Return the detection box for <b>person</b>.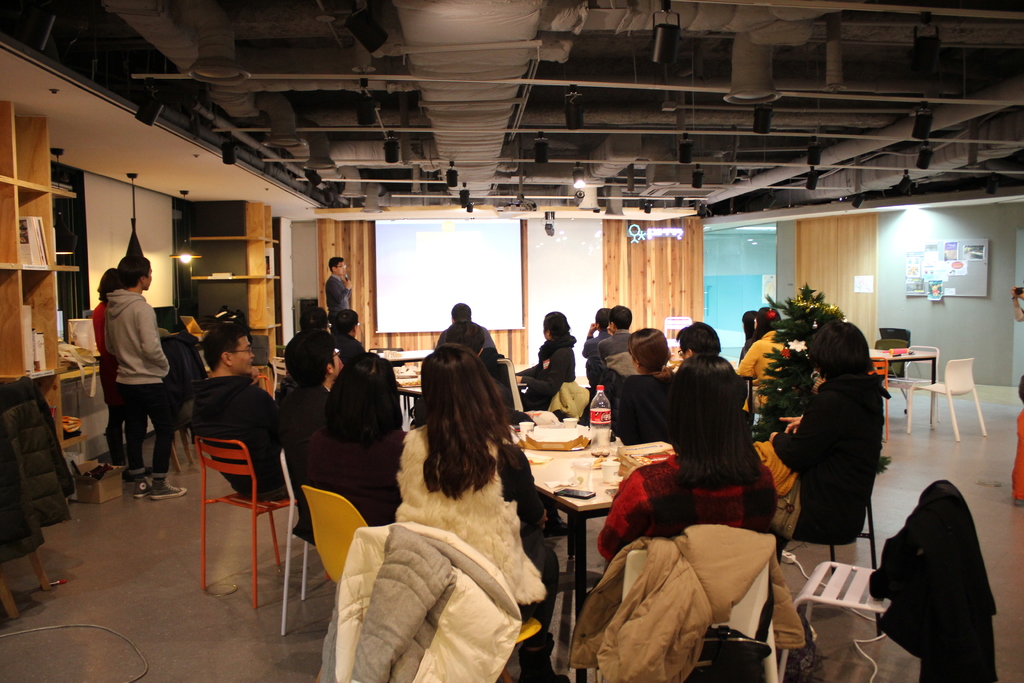
crop(333, 302, 392, 394).
